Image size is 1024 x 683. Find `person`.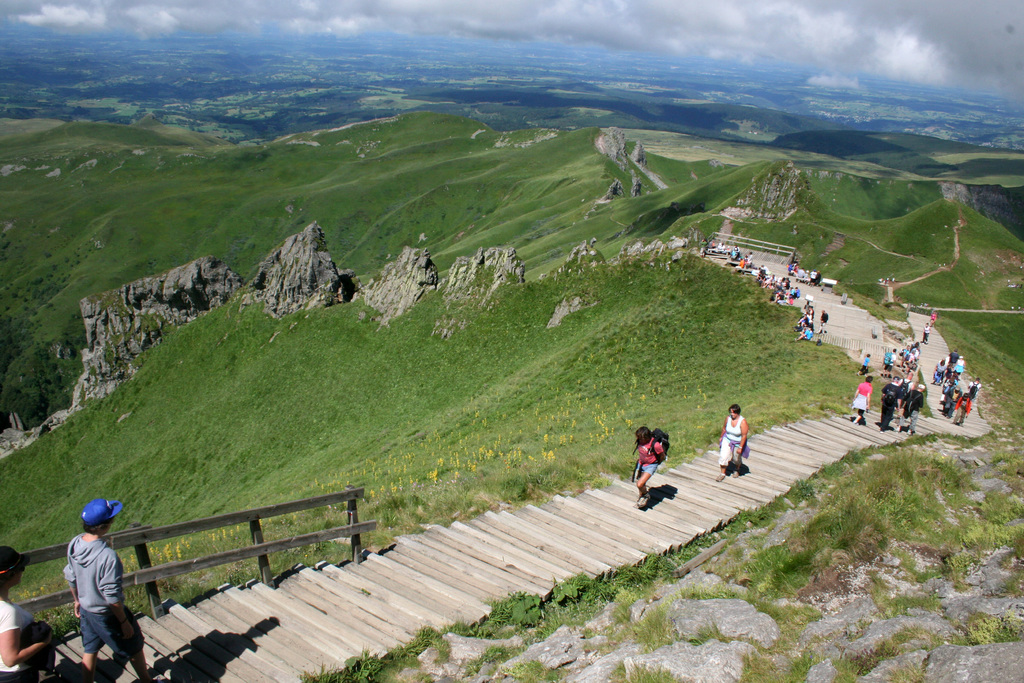
(0, 552, 55, 682).
